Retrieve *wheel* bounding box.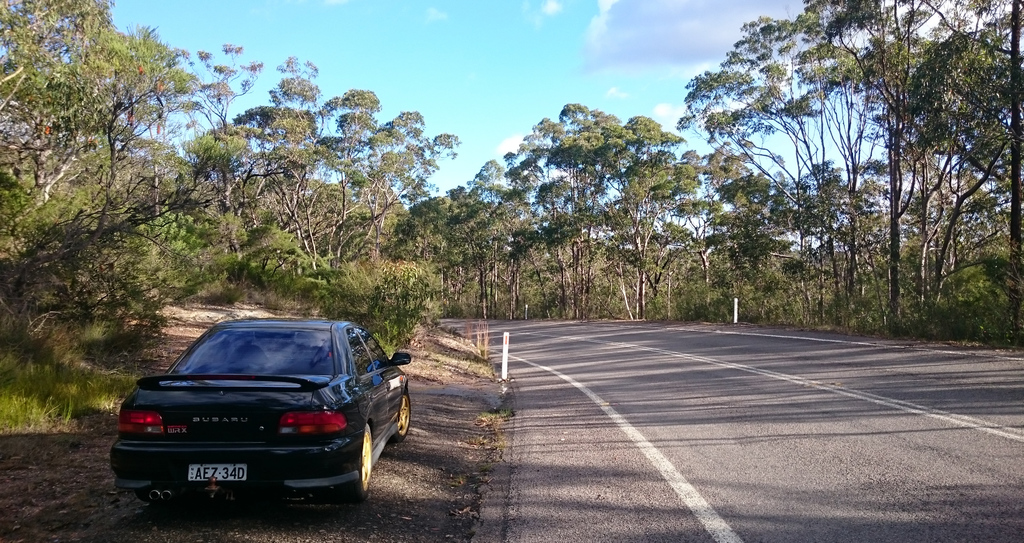
Bounding box: 346/428/377/495.
